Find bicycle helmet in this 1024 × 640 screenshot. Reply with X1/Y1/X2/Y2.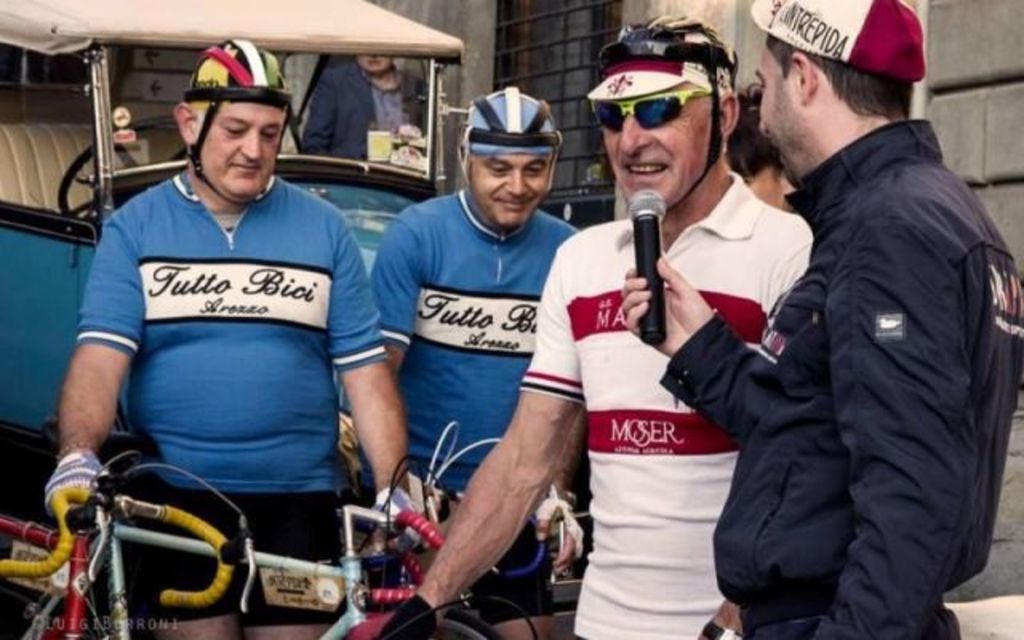
595/14/738/176.
